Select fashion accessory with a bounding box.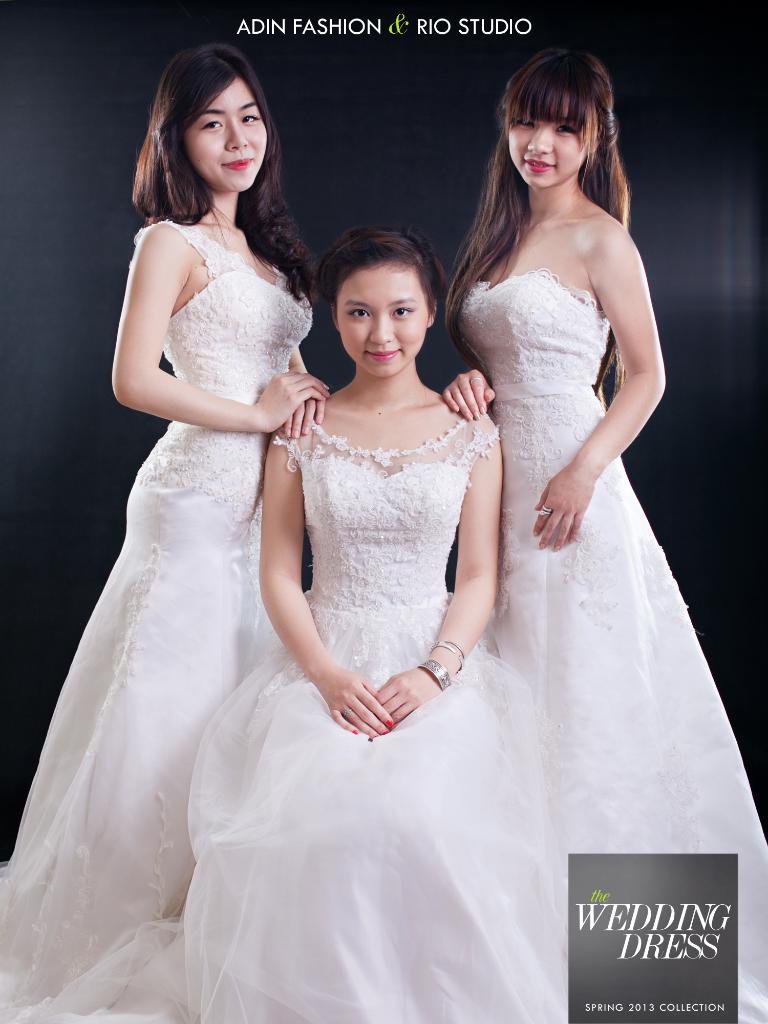
locate(420, 657, 455, 690).
